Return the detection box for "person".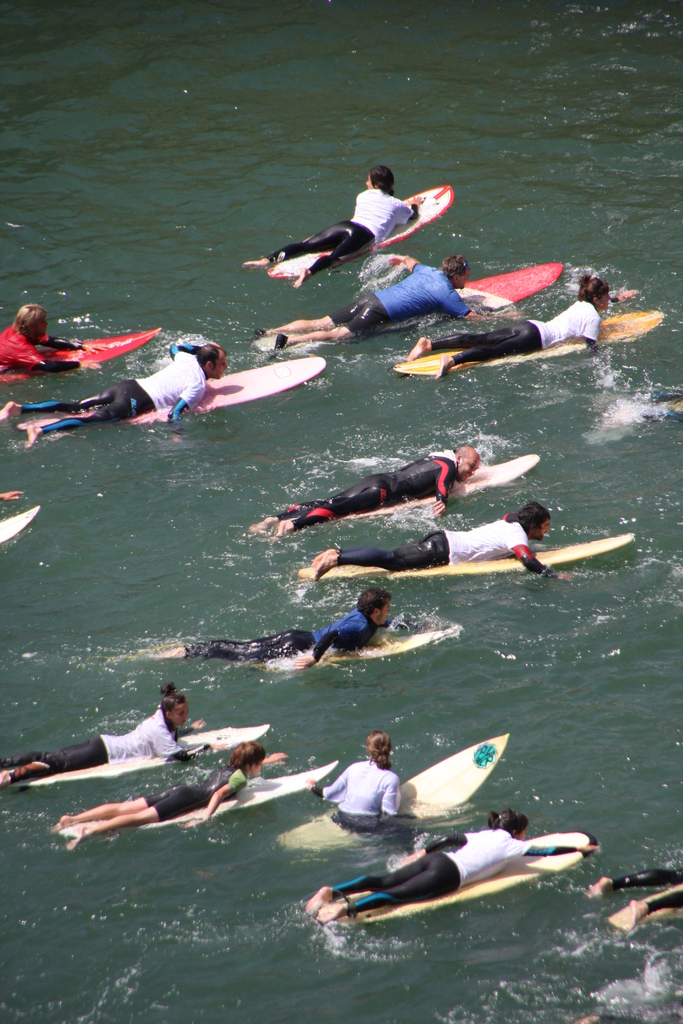
{"x1": 404, "y1": 269, "x2": 610, "y2": 381}.
